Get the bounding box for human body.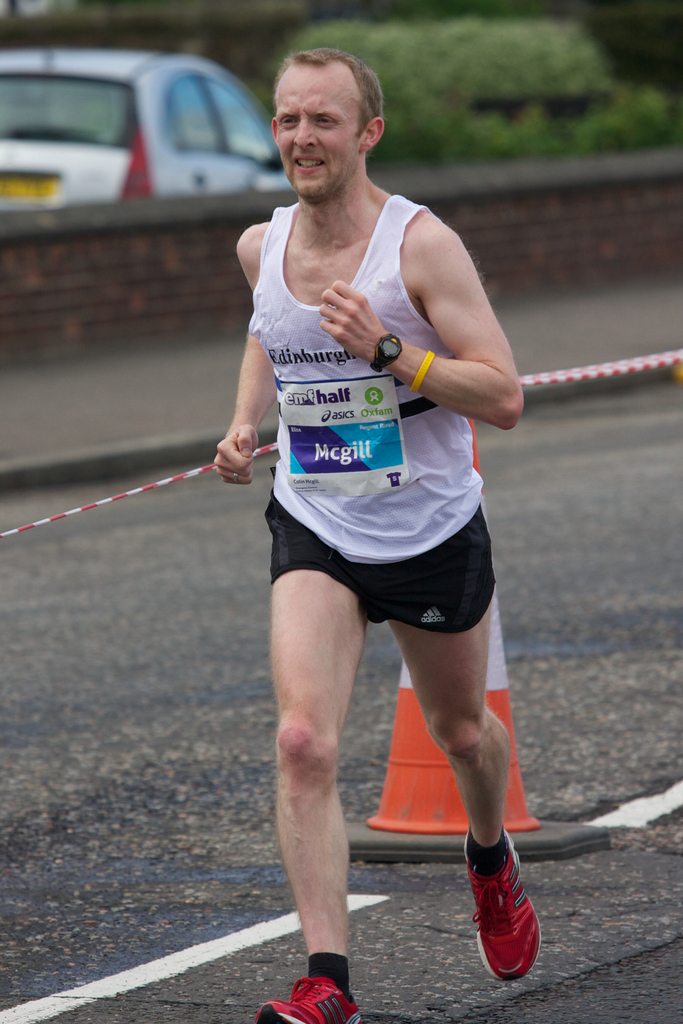
193/129/564/980.
